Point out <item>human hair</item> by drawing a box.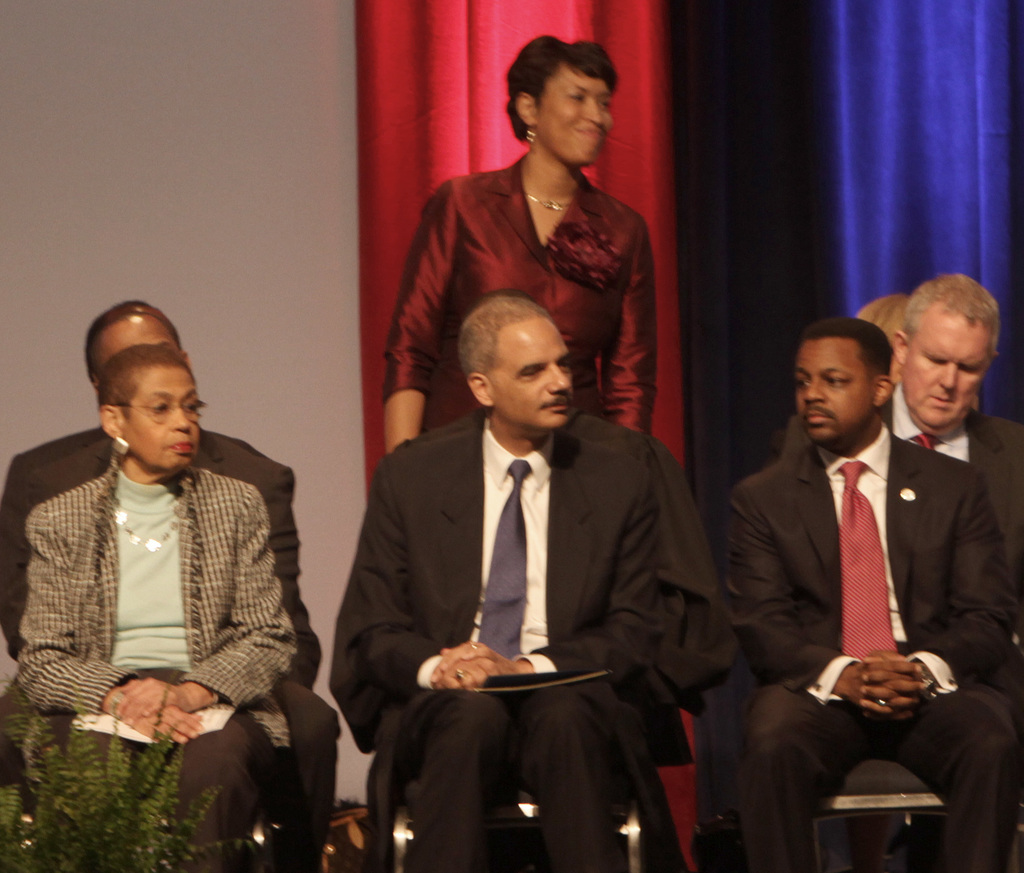
box=[518, 29, 620, 143].
